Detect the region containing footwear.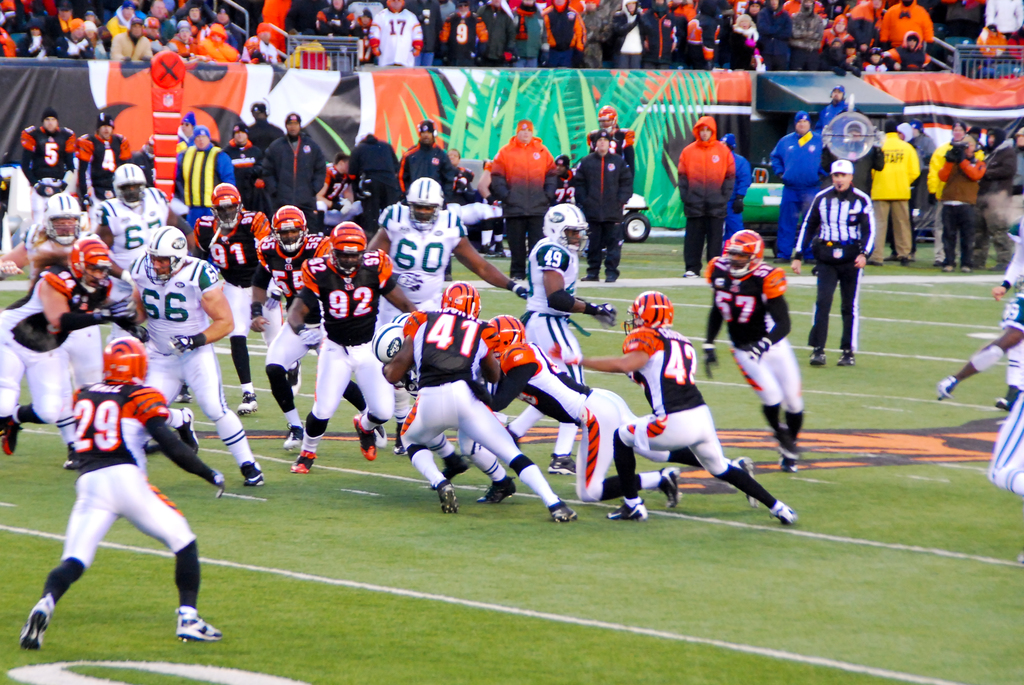
pyautogui.locateOnScreen(582, 274, 601, 280).
